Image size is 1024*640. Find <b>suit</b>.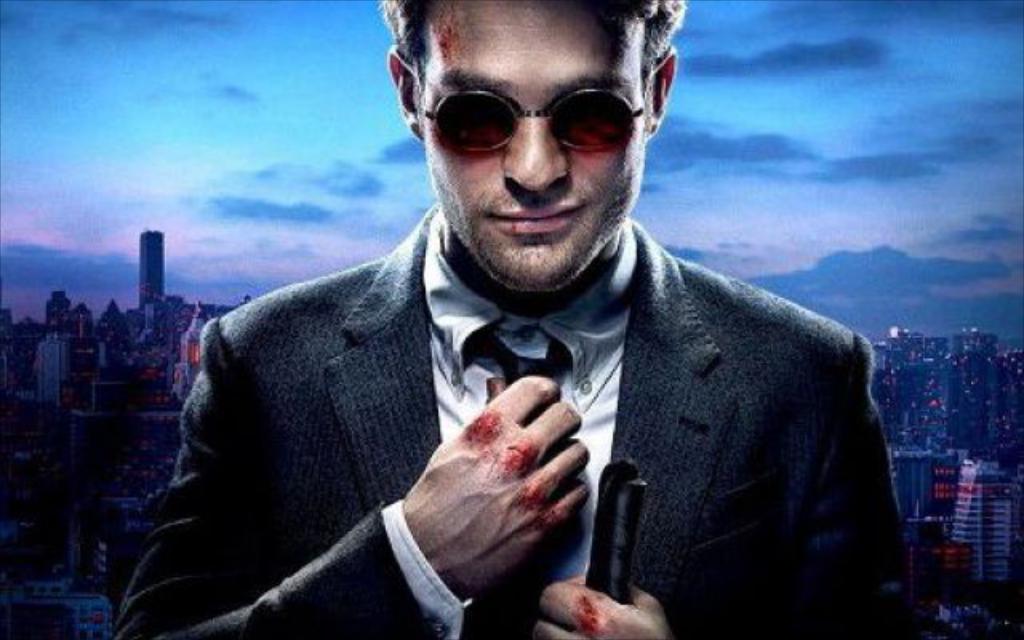
box=[141, 40, 864, 639].
